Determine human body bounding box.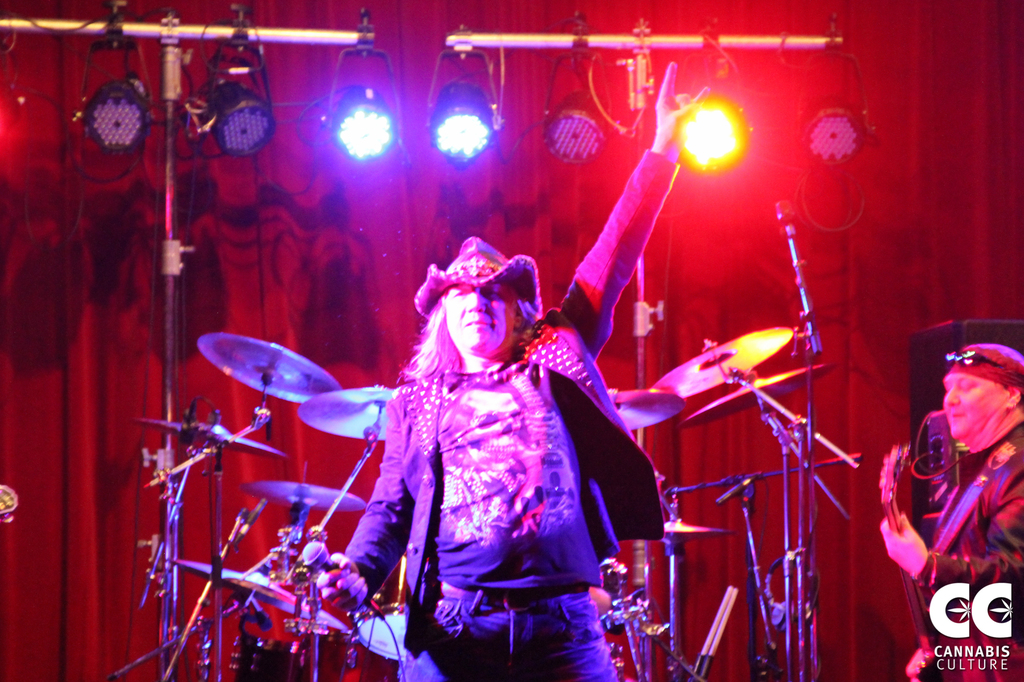
Determined: [left=340, top=147, right=707, bottom=668].
